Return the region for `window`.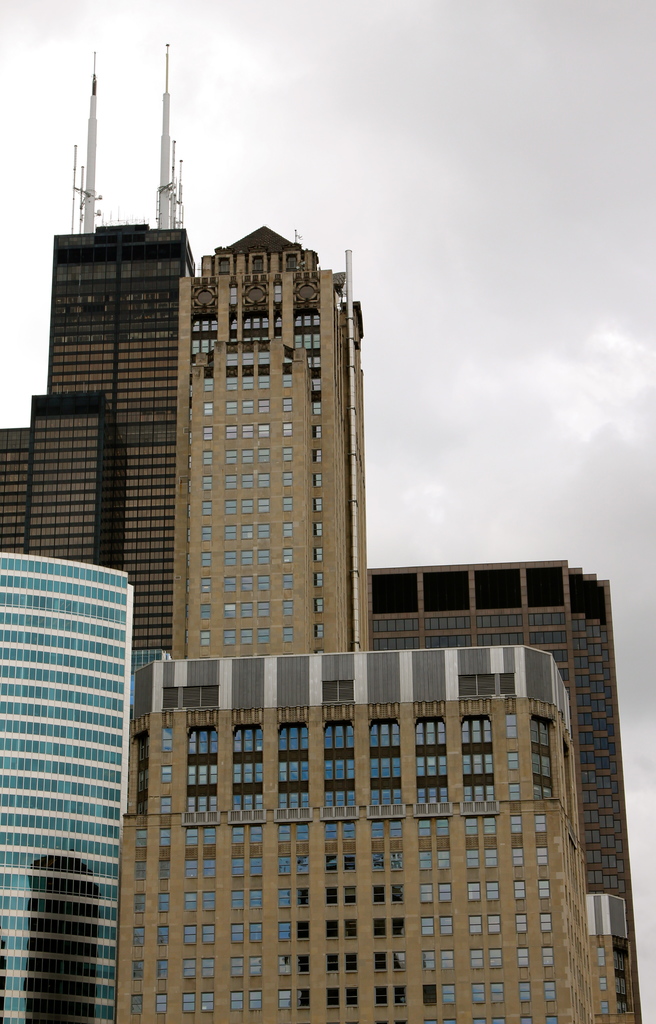
l=146, t=768, r=149, b=789.
